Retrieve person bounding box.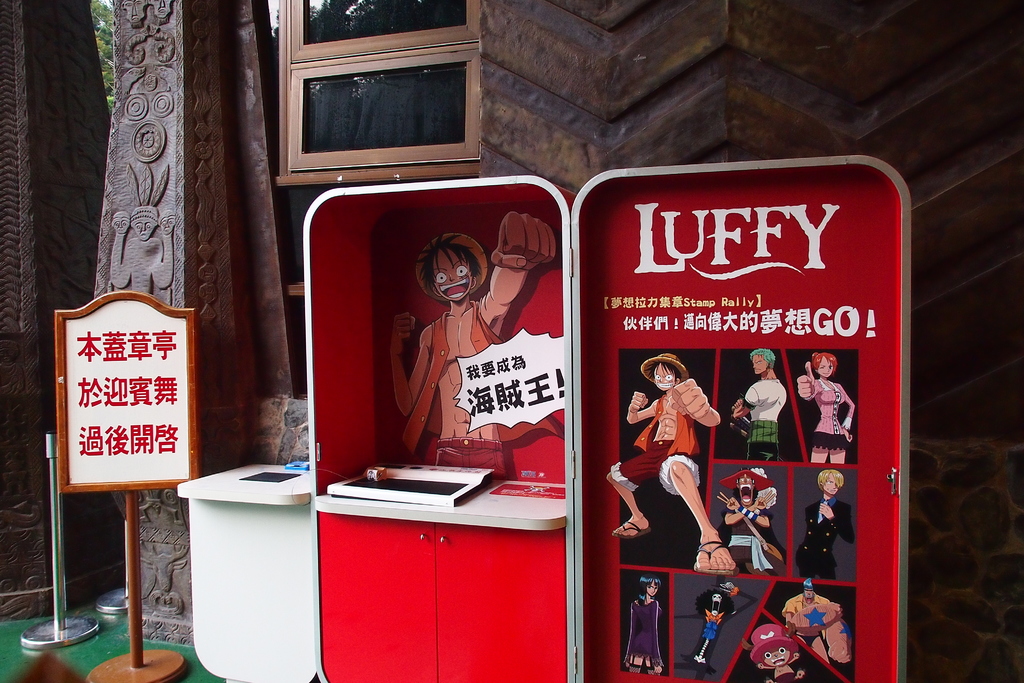
Bounding box: locate(783, 575, 859, 663).
